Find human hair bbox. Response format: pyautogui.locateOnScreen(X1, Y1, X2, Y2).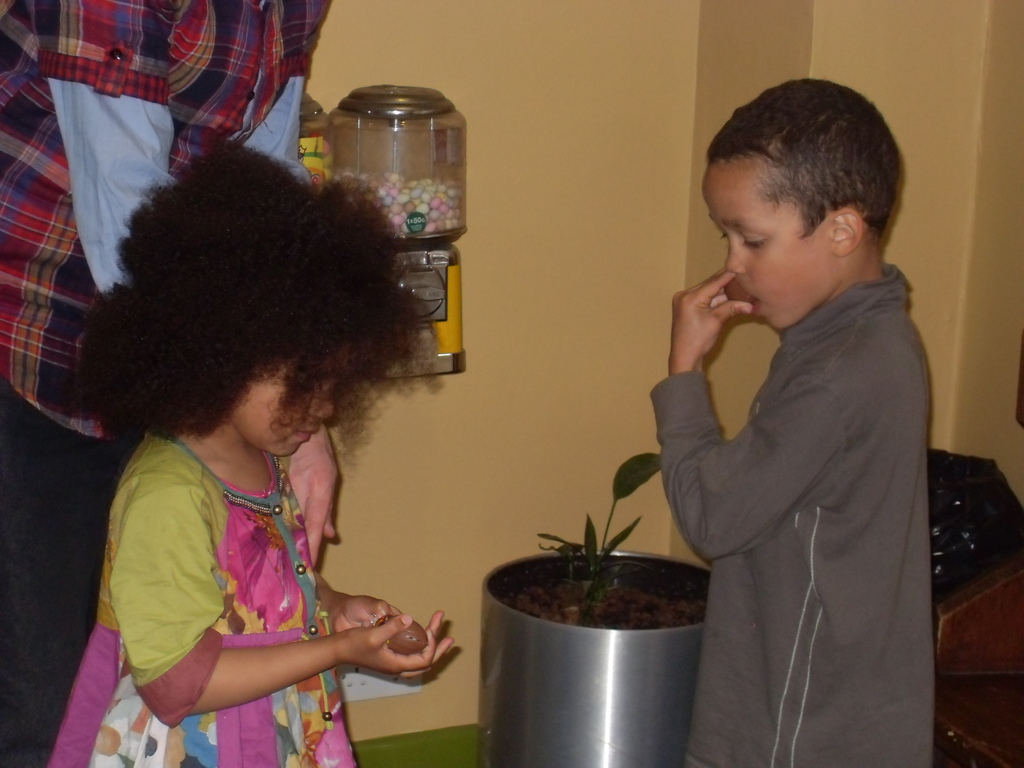
pyautogui.locateOnScreen(708, 81, 897, 291).
